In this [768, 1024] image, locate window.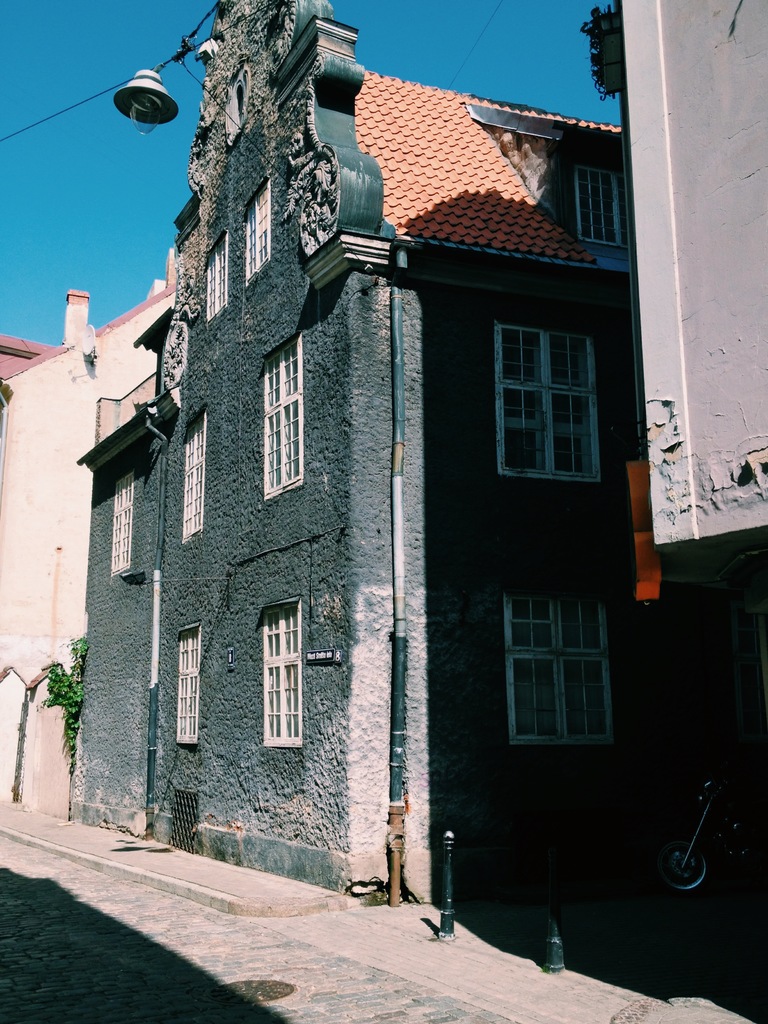
Bounding box: {"x1": 111, "y1": 473, "x2": 140, "y2": 576}.
